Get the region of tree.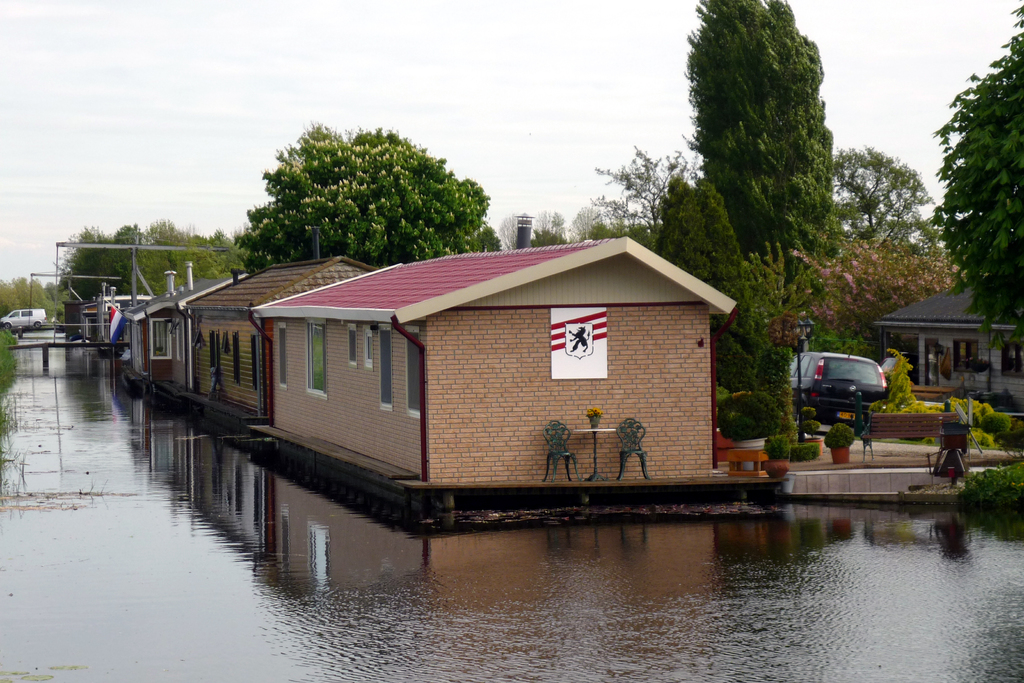
Rect(582, 138, 703, 261).
